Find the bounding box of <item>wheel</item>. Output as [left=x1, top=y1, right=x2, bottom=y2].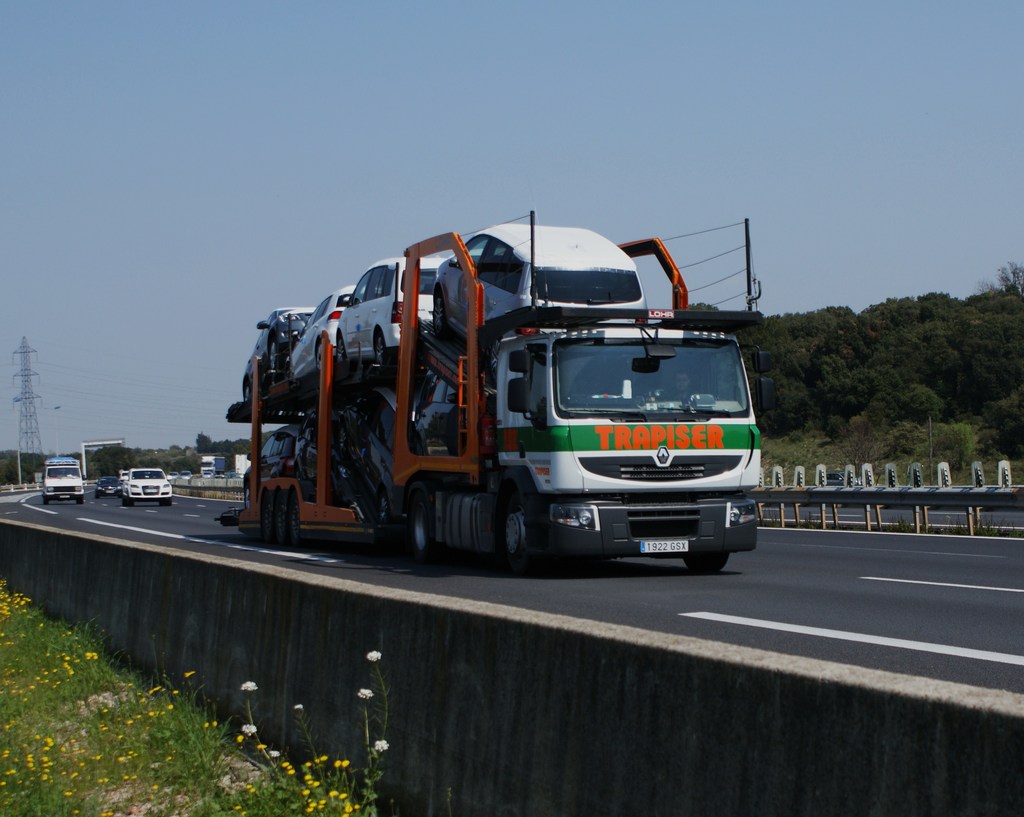
[left=77, top=499, right=85, bottom=504].
